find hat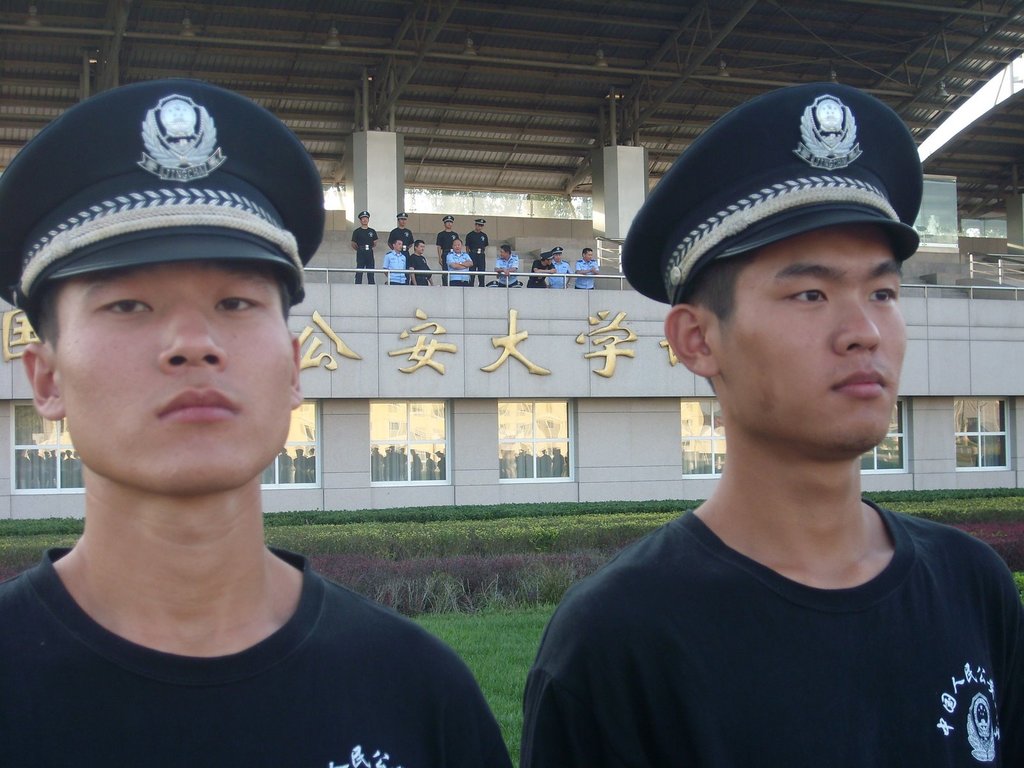
x1=554, y1=246, x2=563, y2=254
